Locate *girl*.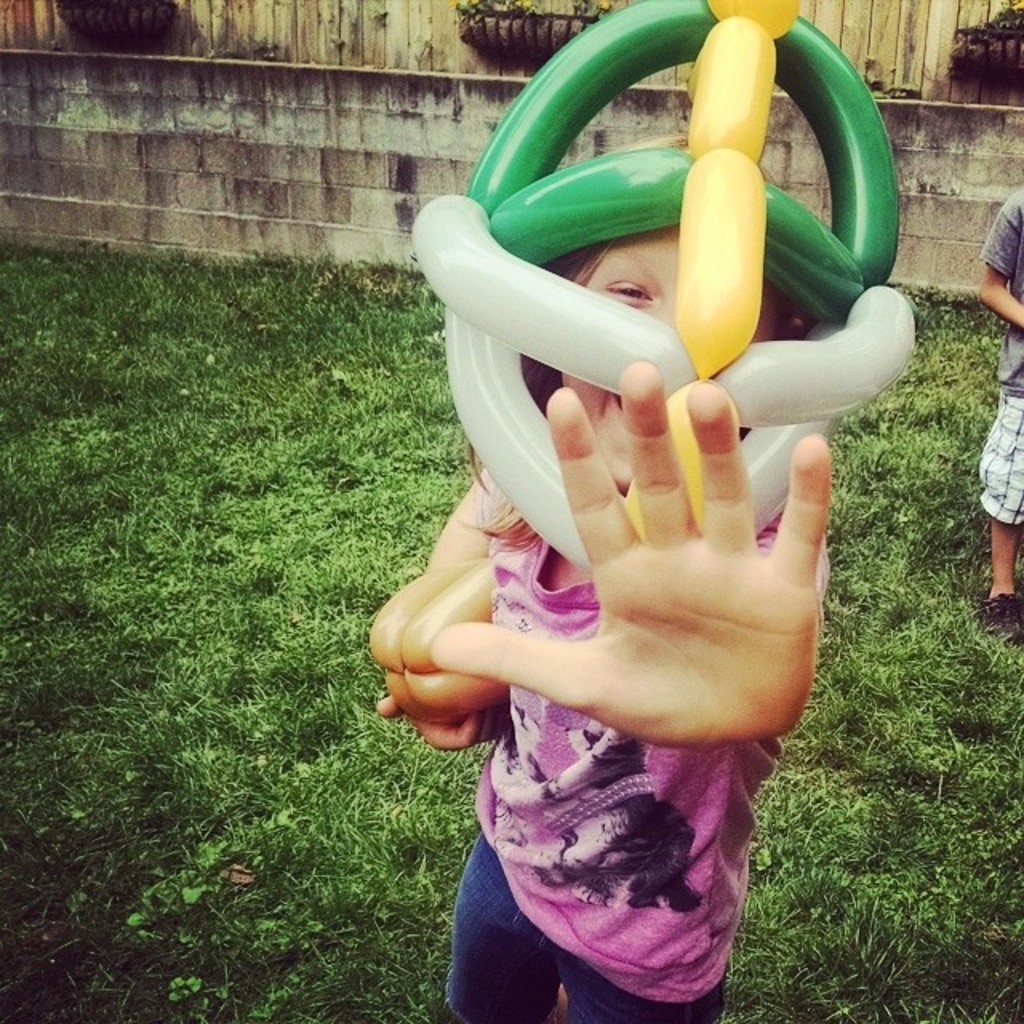
Bounding box: BBox(379, 229, 826, 1018).
